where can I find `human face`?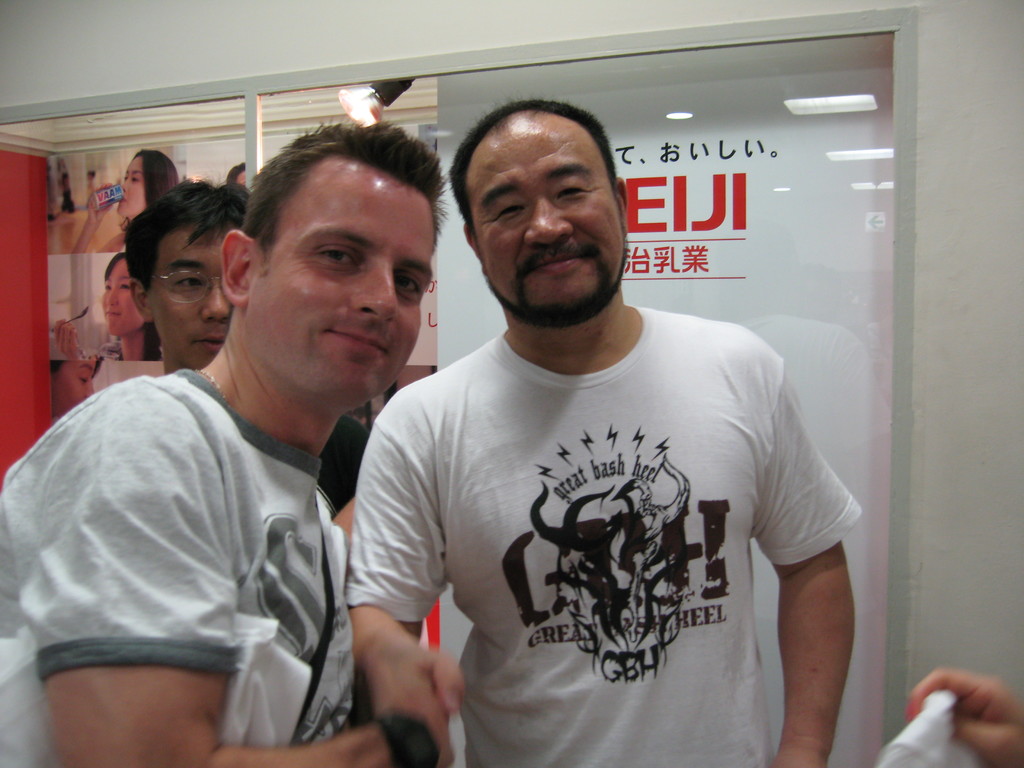
You can find it at bbox=[106, 260, 147, 339].
